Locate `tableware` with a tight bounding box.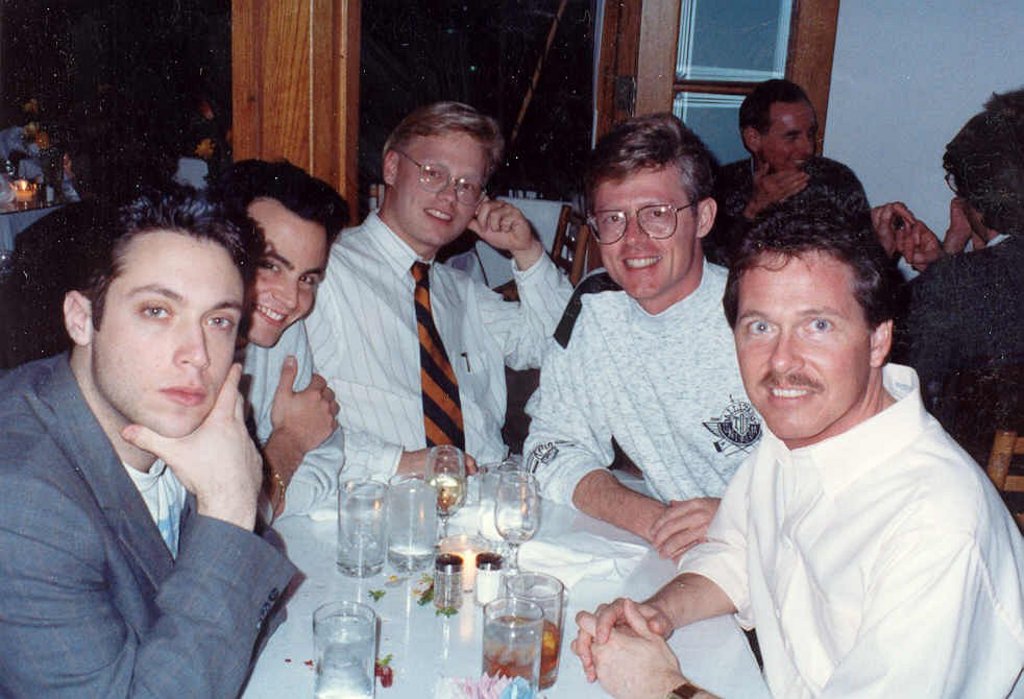
[308, 599, 380, 698].
